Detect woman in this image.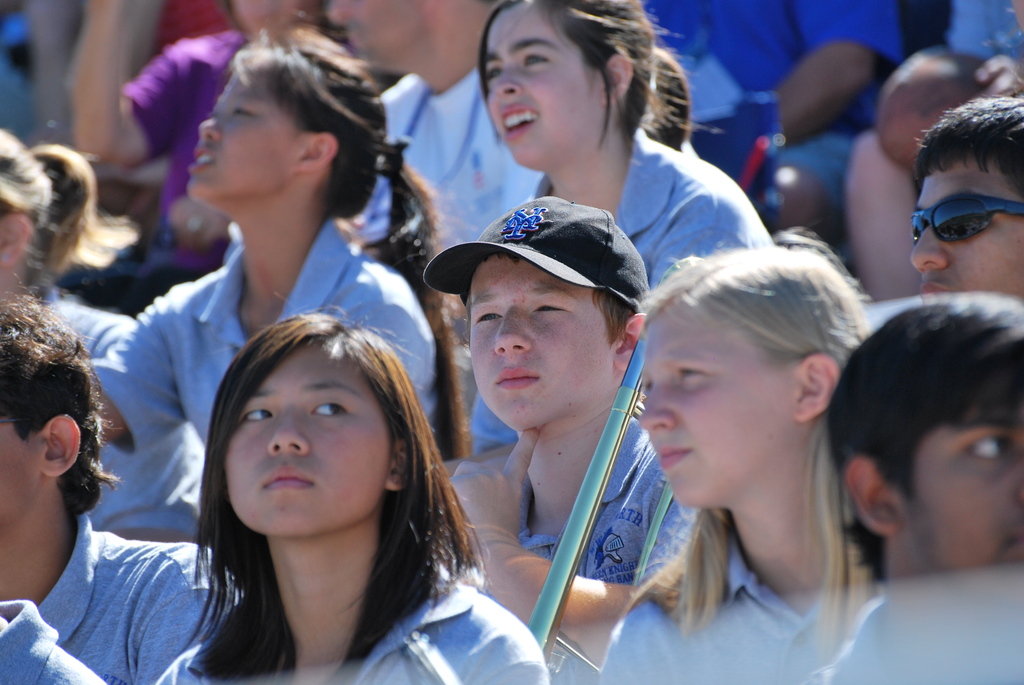
Detection: Rect(88, 26, 468, 459).
